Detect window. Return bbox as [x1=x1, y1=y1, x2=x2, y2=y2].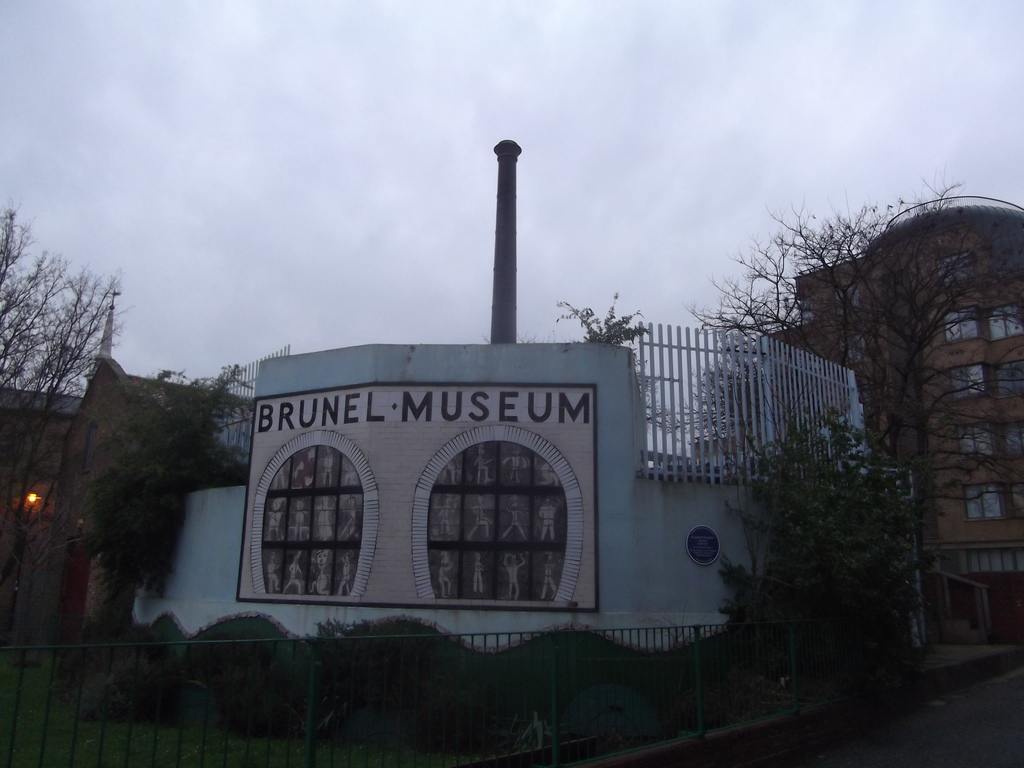
[x1=1005, y1=484, x2=1023, y2=521].
